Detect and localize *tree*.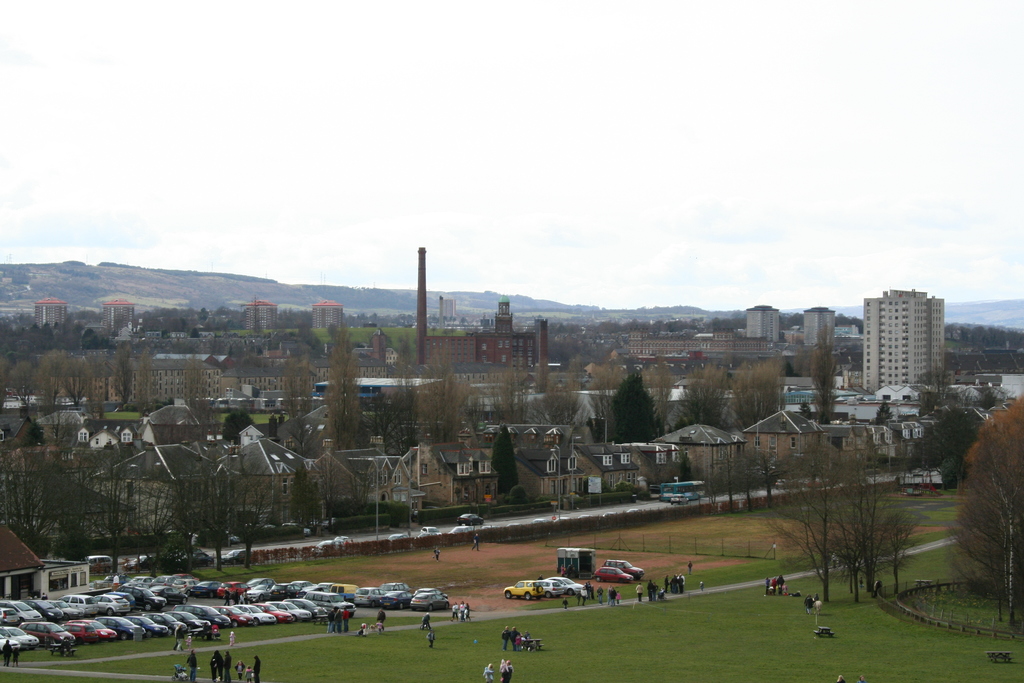
Localized at BBox(362, 391, 404, 465).
